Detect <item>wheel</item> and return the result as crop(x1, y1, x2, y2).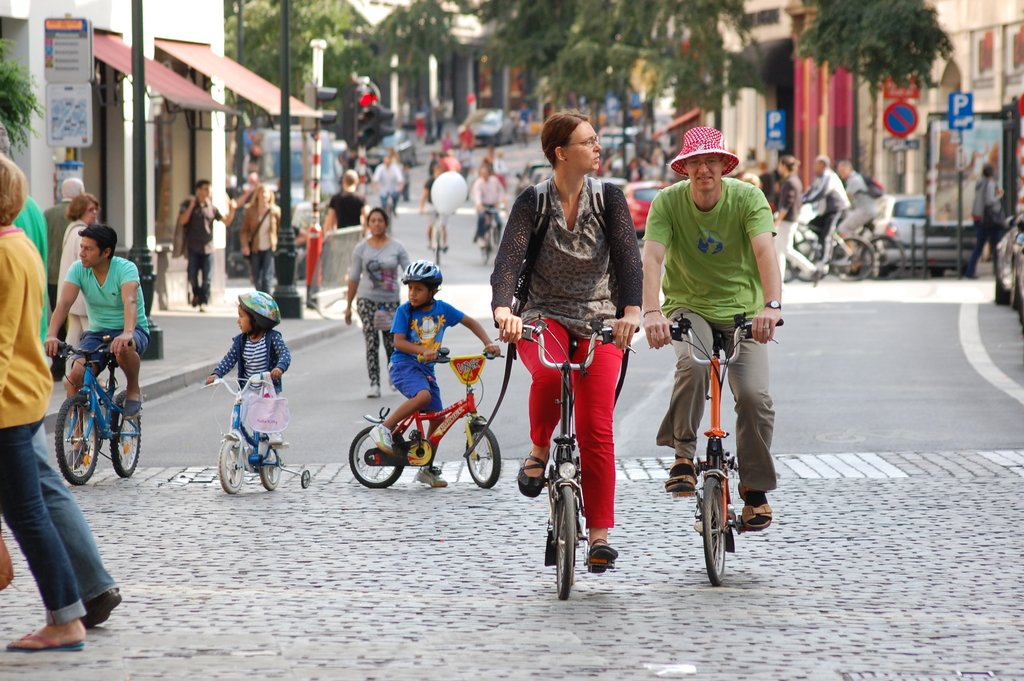
crop(553, 489, 579, 602).
